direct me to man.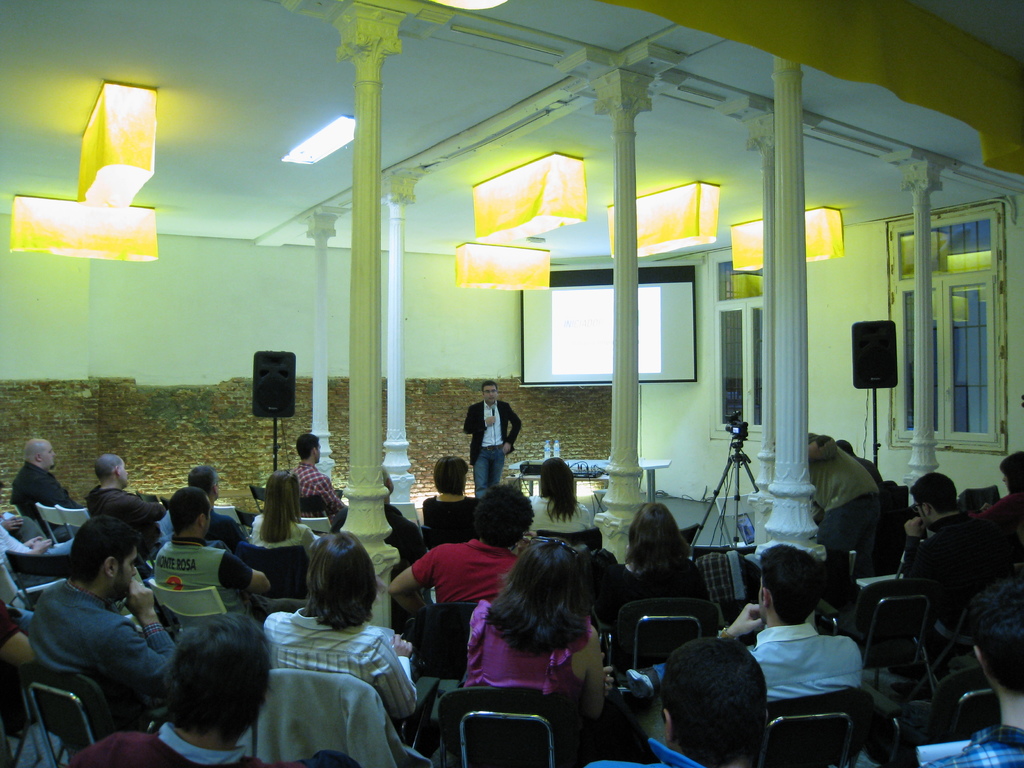
Direction: [x1=957, y1=451, x2=1023, y2=569].
